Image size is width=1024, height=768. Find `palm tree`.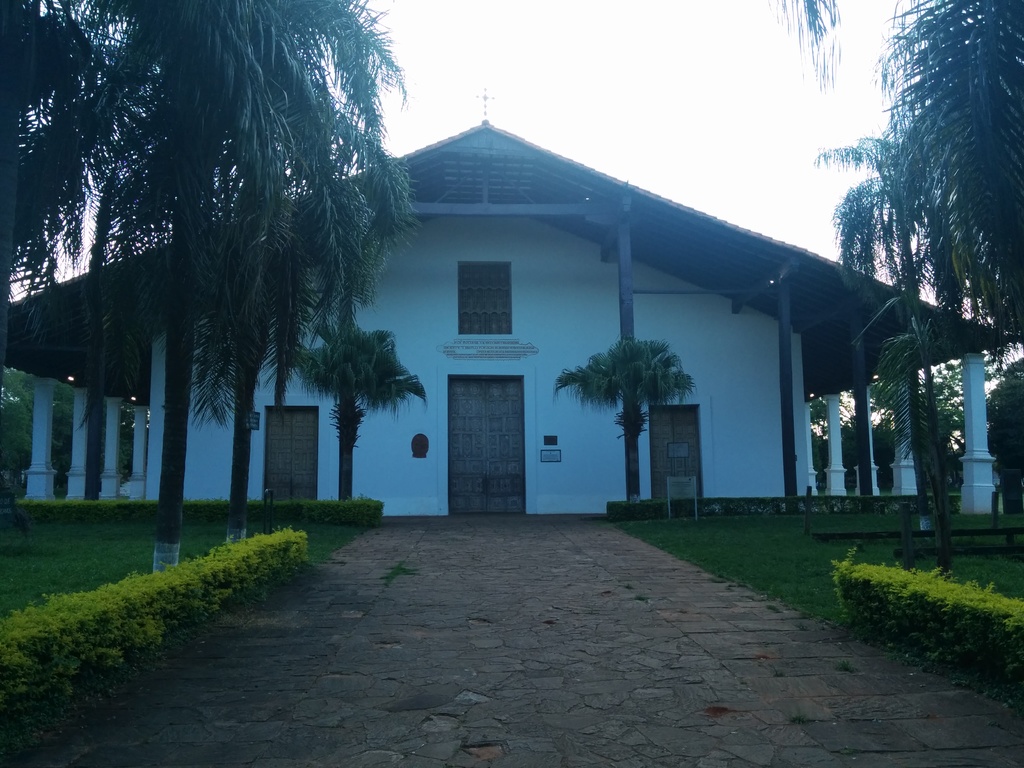
[170, 239, 282, 473].
